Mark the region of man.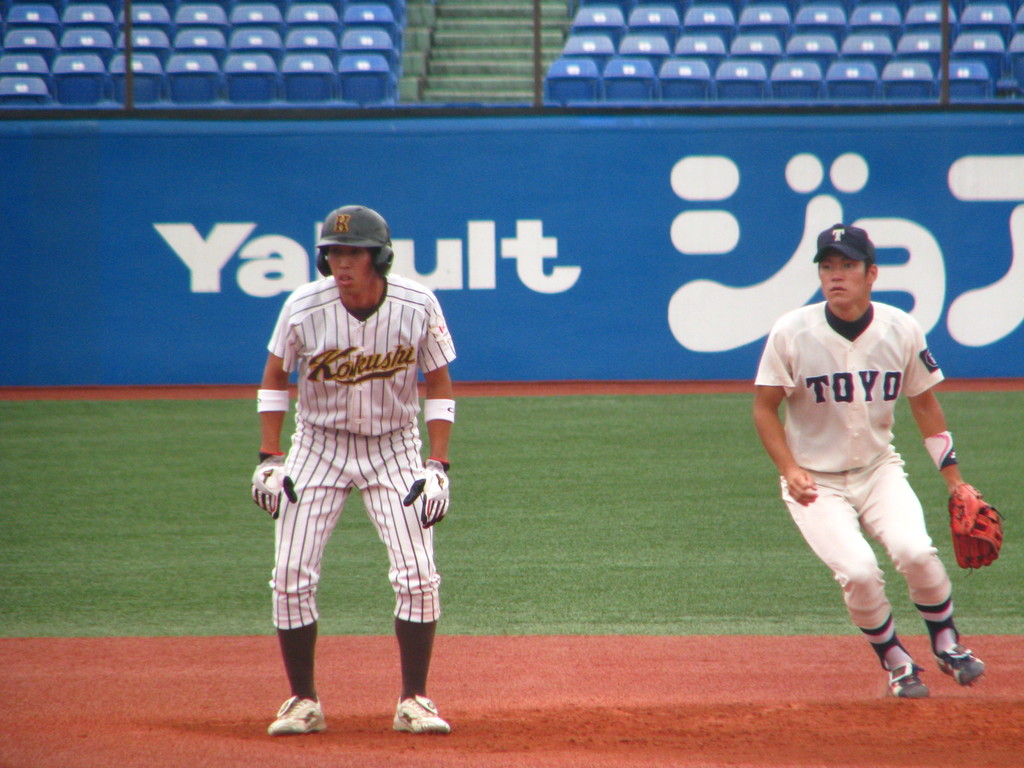
Region: locate(751, 219, 1007, 703).
